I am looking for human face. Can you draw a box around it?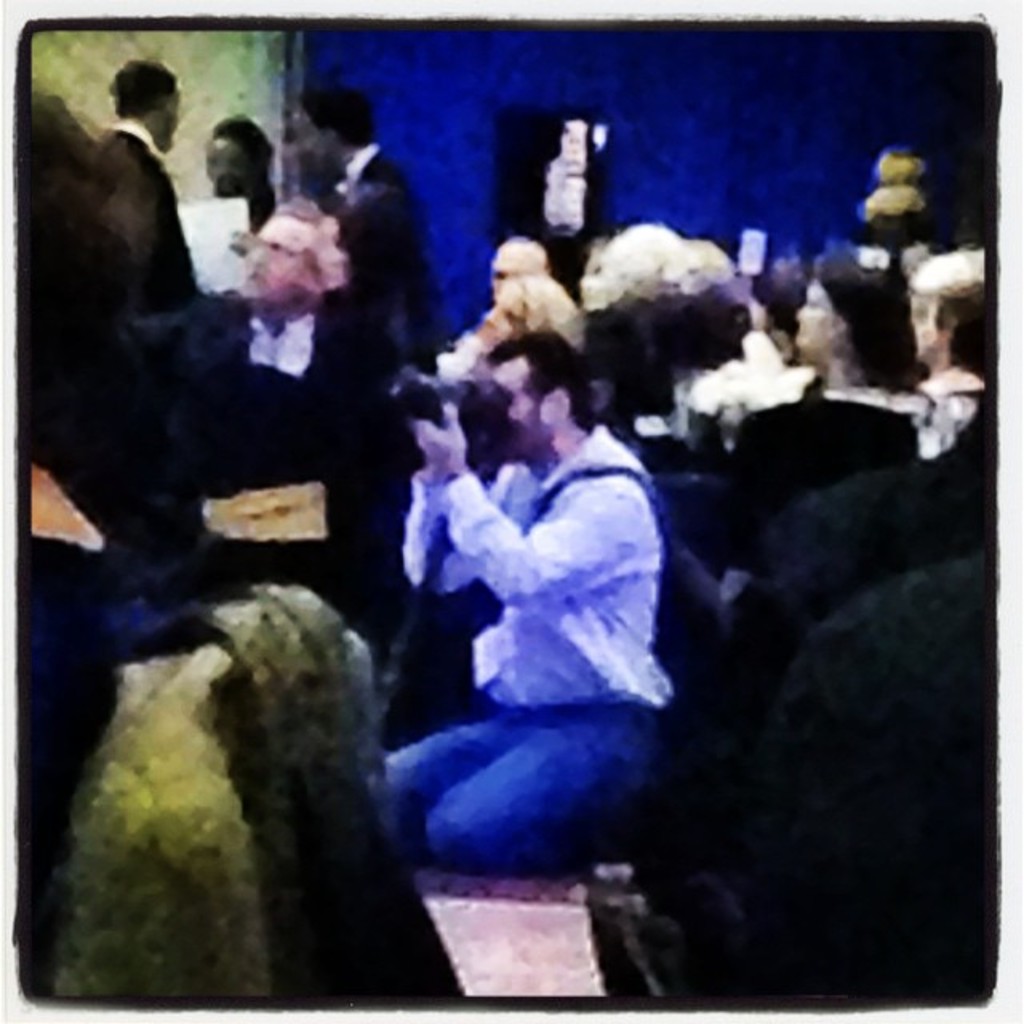
Sure, the bounding box is x1=285 y1=99 x2=331 y2=195.
